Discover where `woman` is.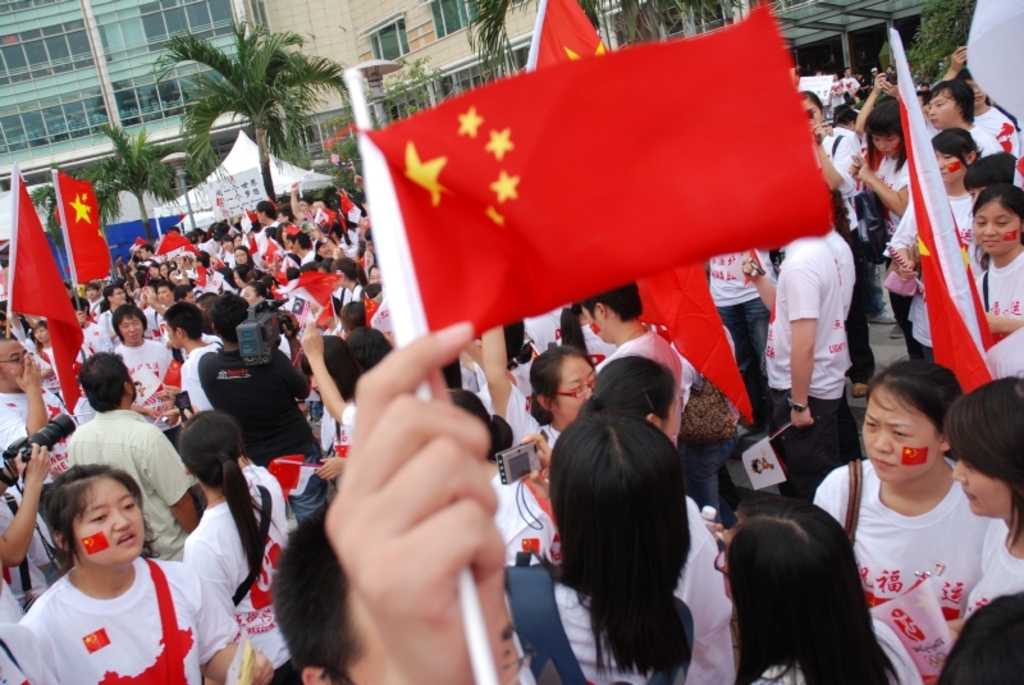
Discovered at bbox=(714, 487, 931, 684).
